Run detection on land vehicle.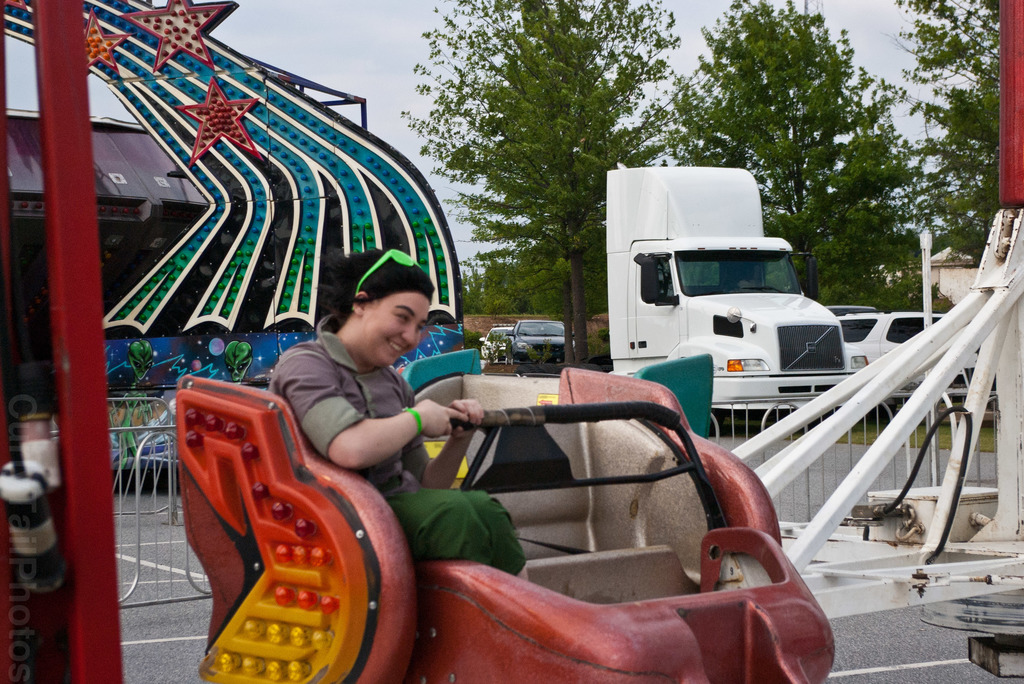
Result: Rect(477, 323, 515, 362).
